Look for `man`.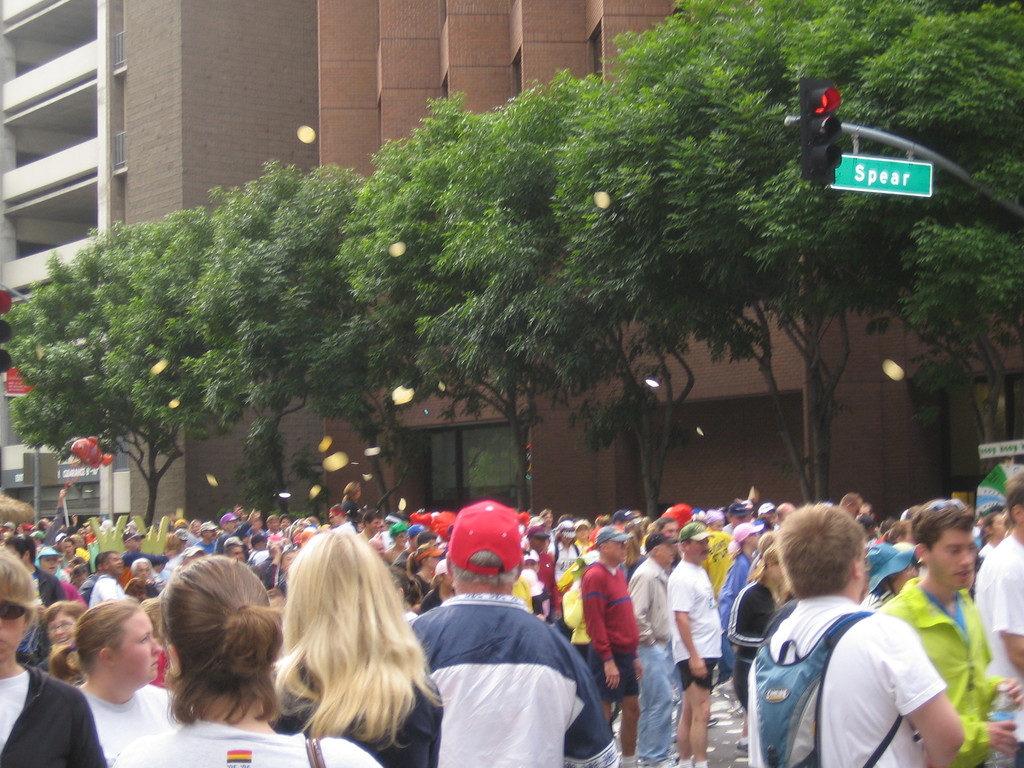
Found: 392, 525, 429, 573.
